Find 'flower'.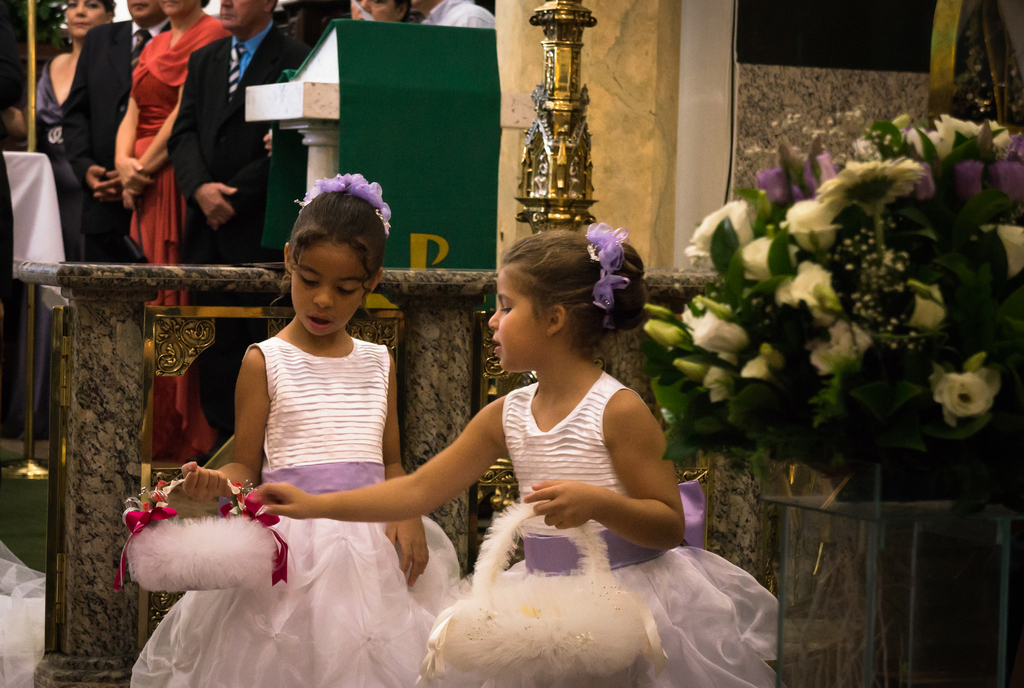
{"x1": 785, "y1": 193, "x2": 833, "y2": 252}.
